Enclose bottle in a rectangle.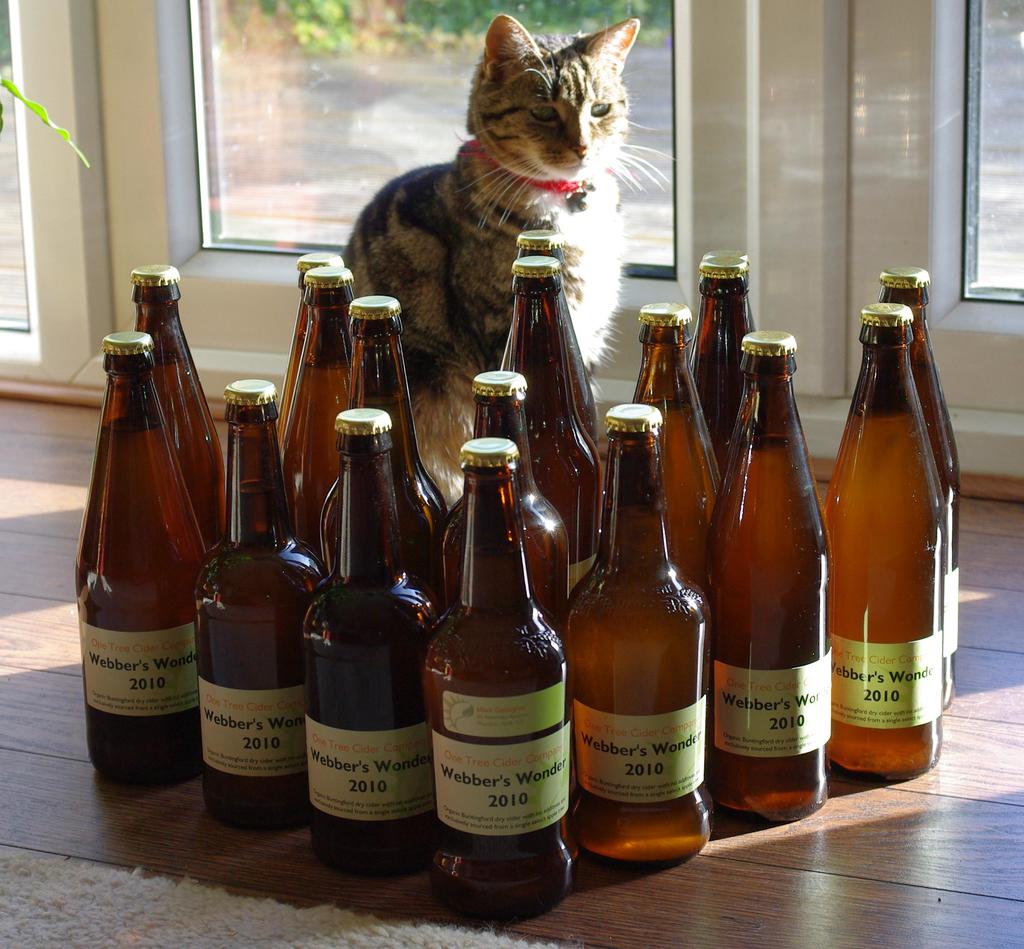
<region>74, 334, 204, 755</region>.
